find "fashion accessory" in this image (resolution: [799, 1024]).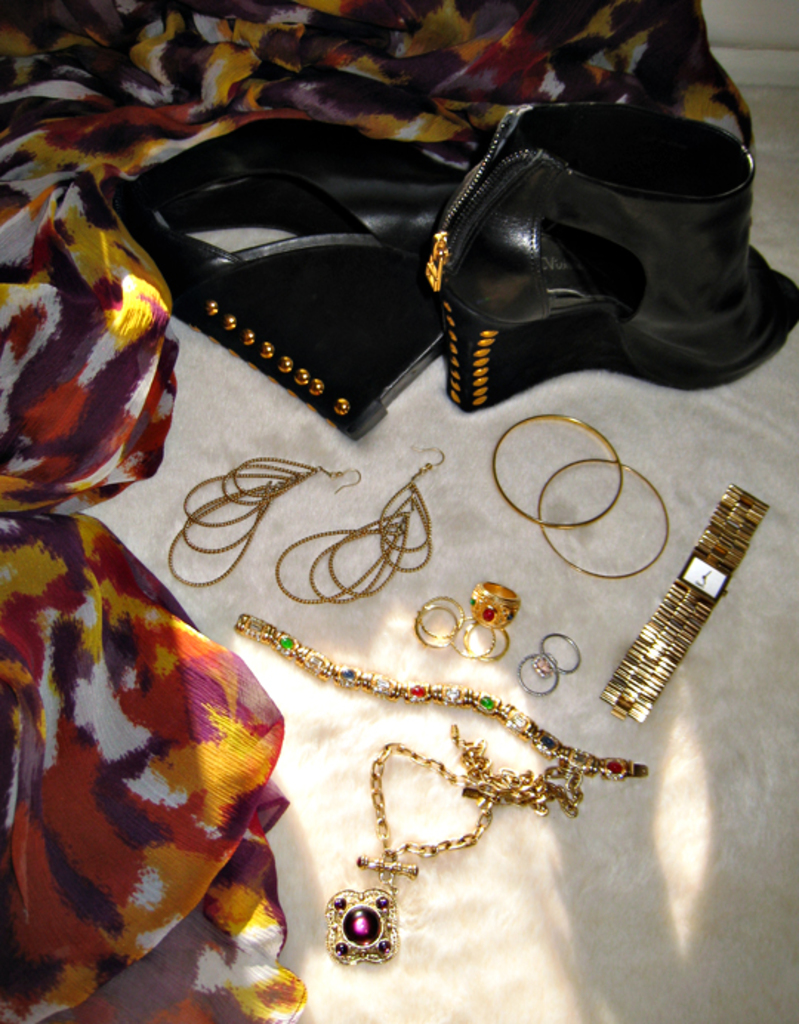
[457, 617, 497, 661].
